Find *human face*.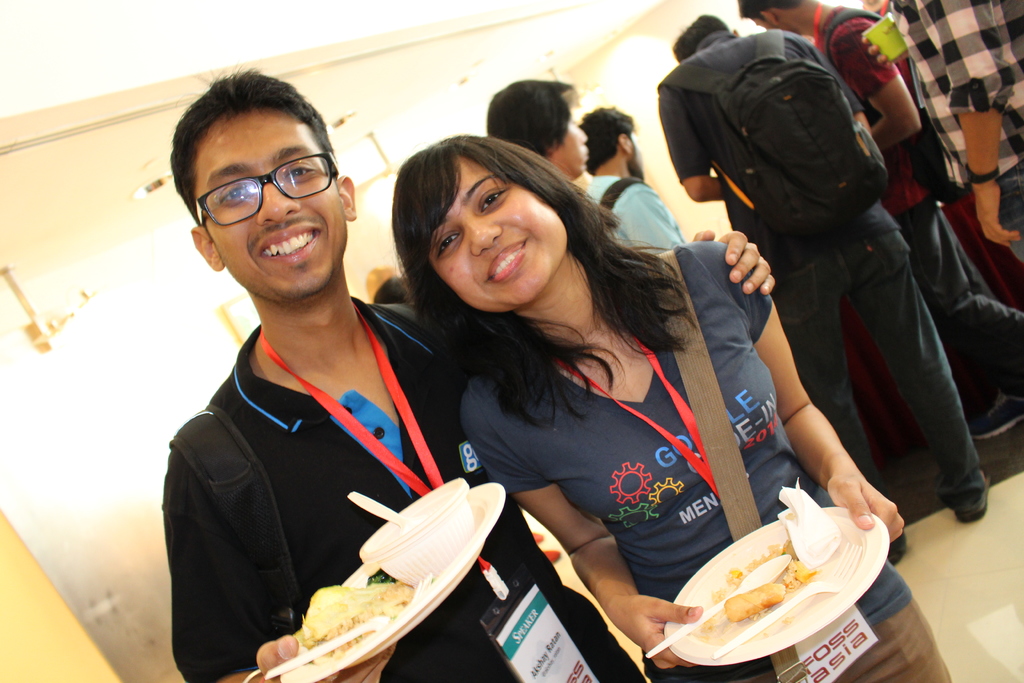
193/104/356/293.
